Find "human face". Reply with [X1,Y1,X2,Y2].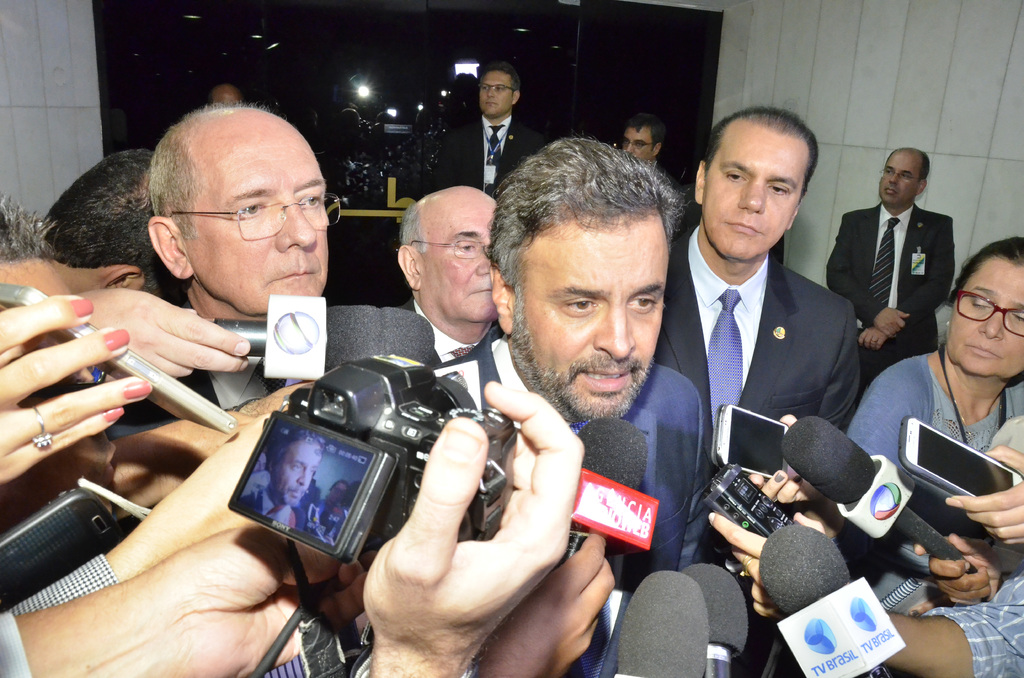
[947,259,1023,384].
